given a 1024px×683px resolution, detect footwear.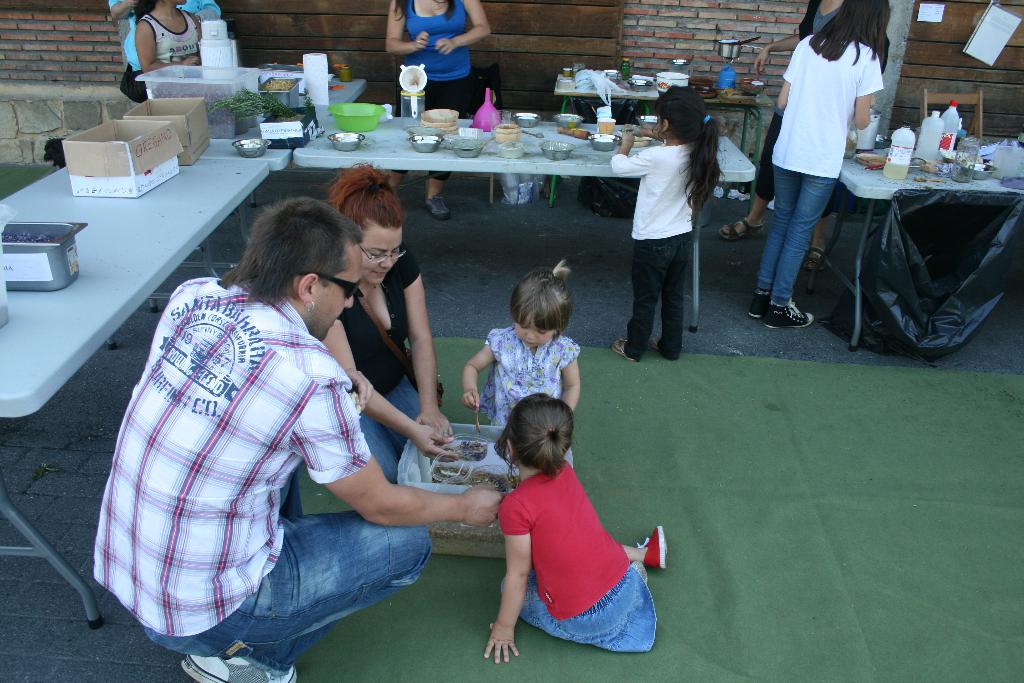
(637, 522, 670, 573).
